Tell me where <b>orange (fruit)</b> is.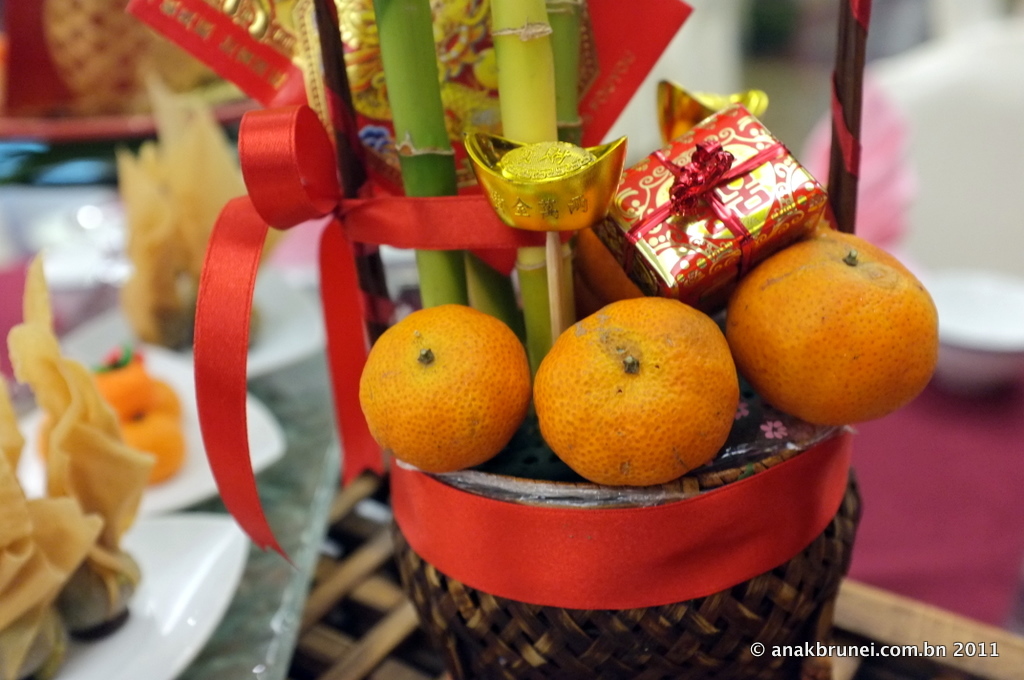
<b>orange (fruit)</b> is at [538, 291, 735, 485].
